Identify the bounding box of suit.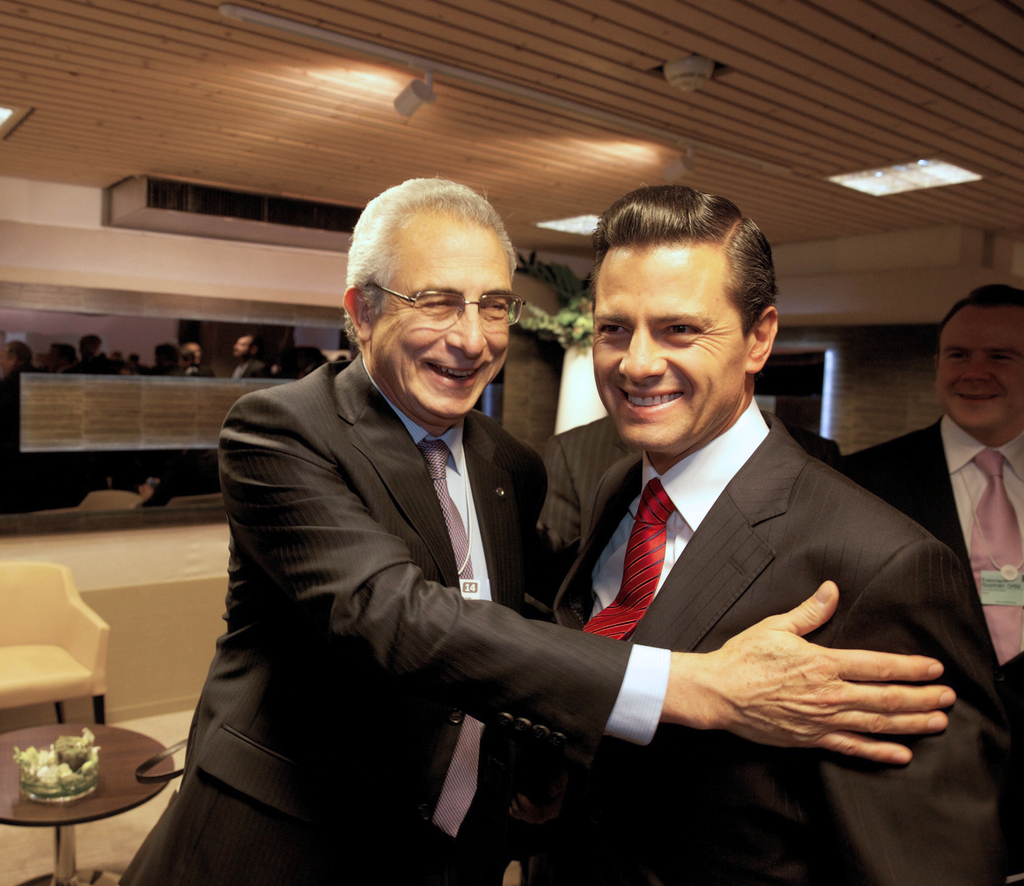
box(509, 399, 1023, 885).
